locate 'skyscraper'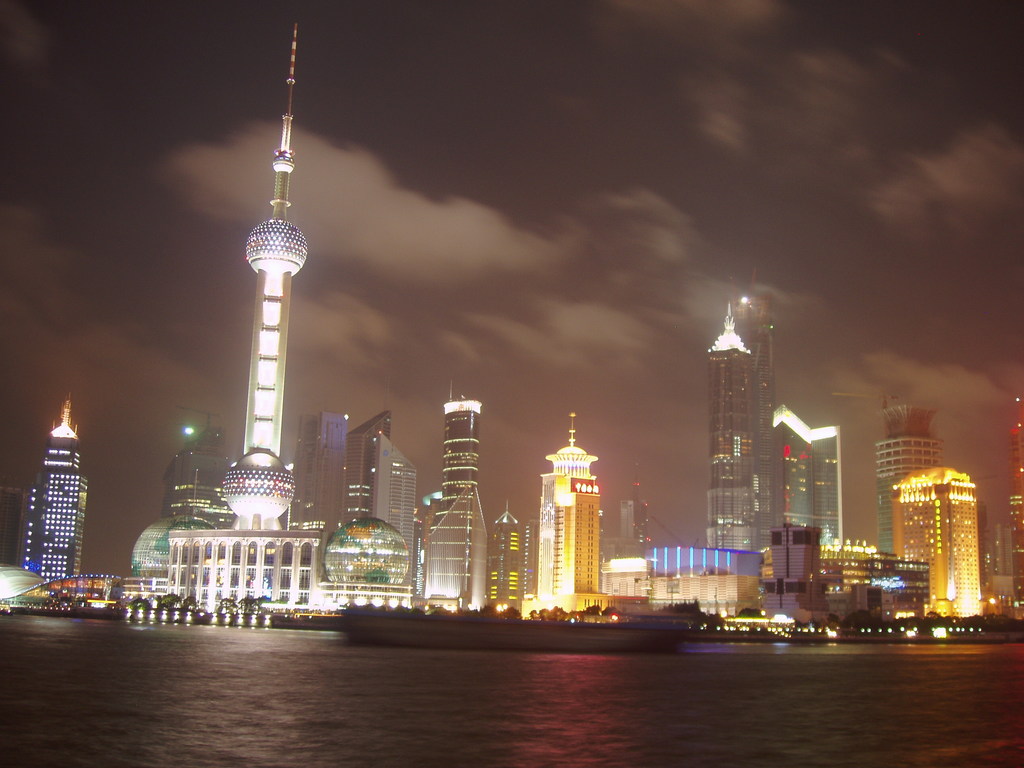
[535, 410, 611, 614]
